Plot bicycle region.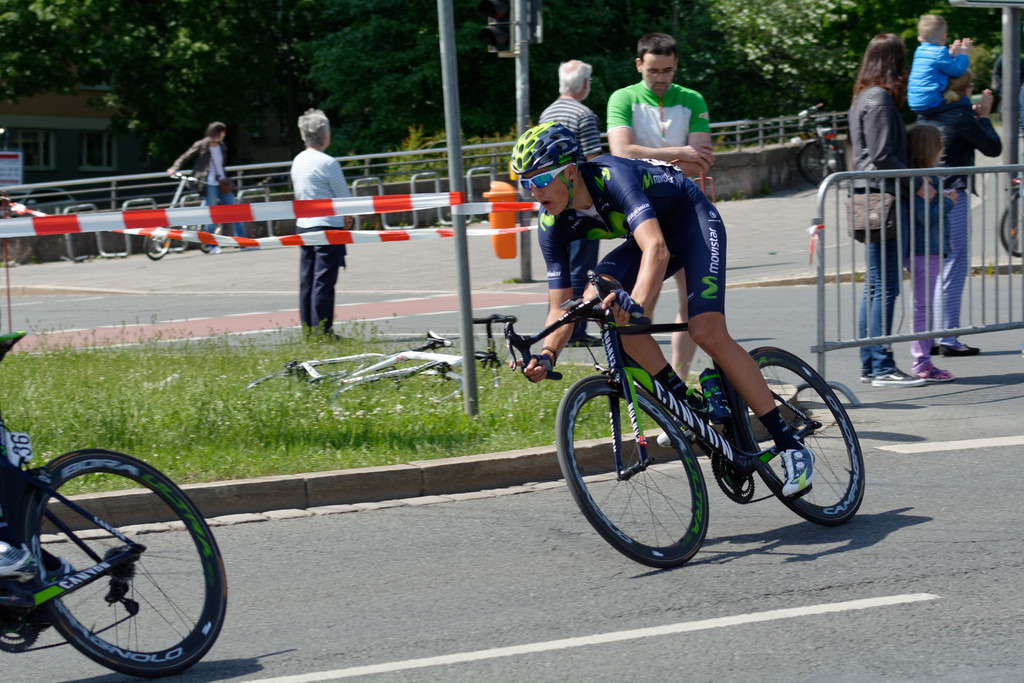
Plotted at <box>549,252,887,573</box>.
